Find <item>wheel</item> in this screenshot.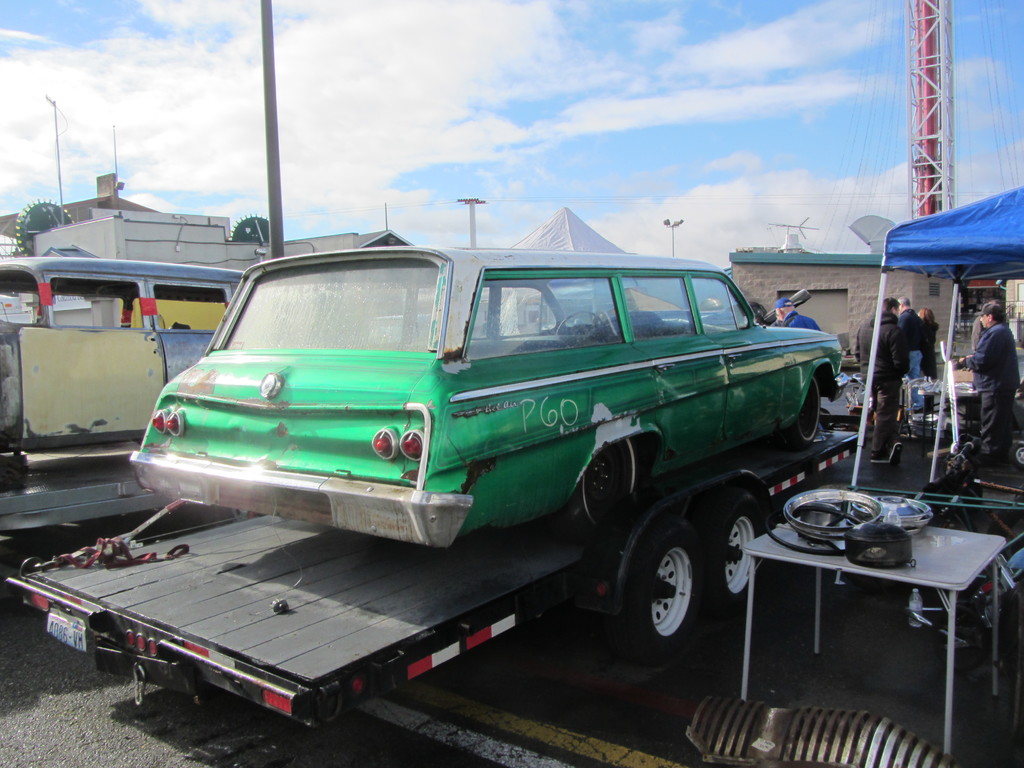
The bounding box for <item>wheel</item> is {"left": 554, "top": 312, "right": 602, "bottom": 342}.
